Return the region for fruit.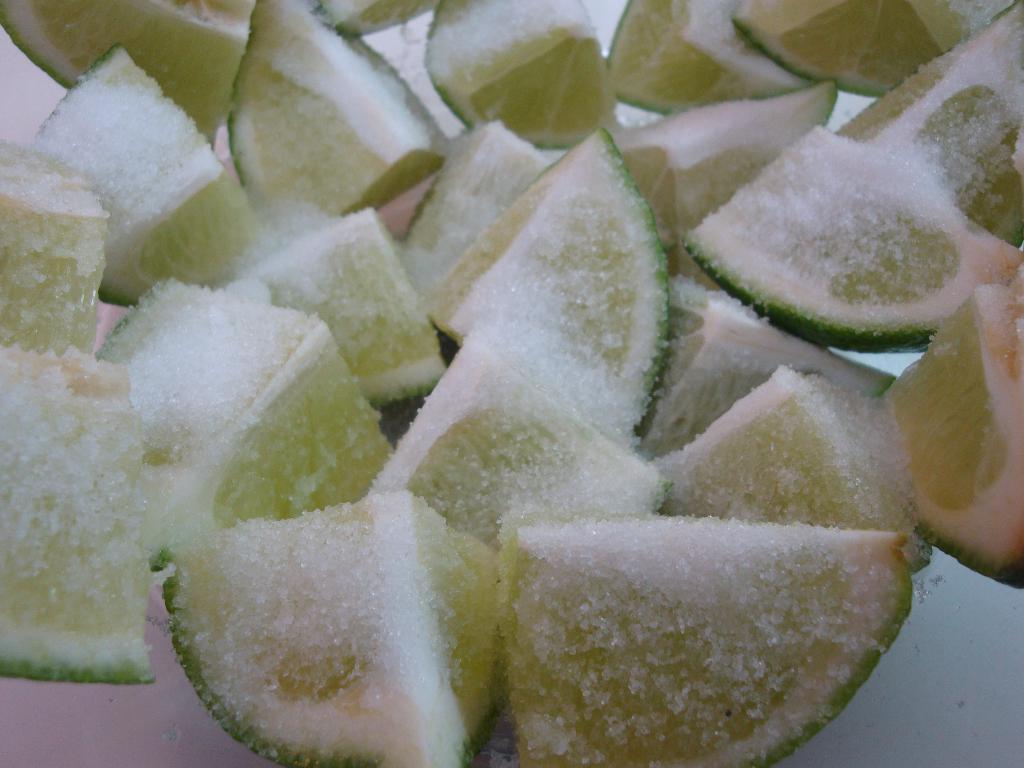
[216, 0, 452, 201].
